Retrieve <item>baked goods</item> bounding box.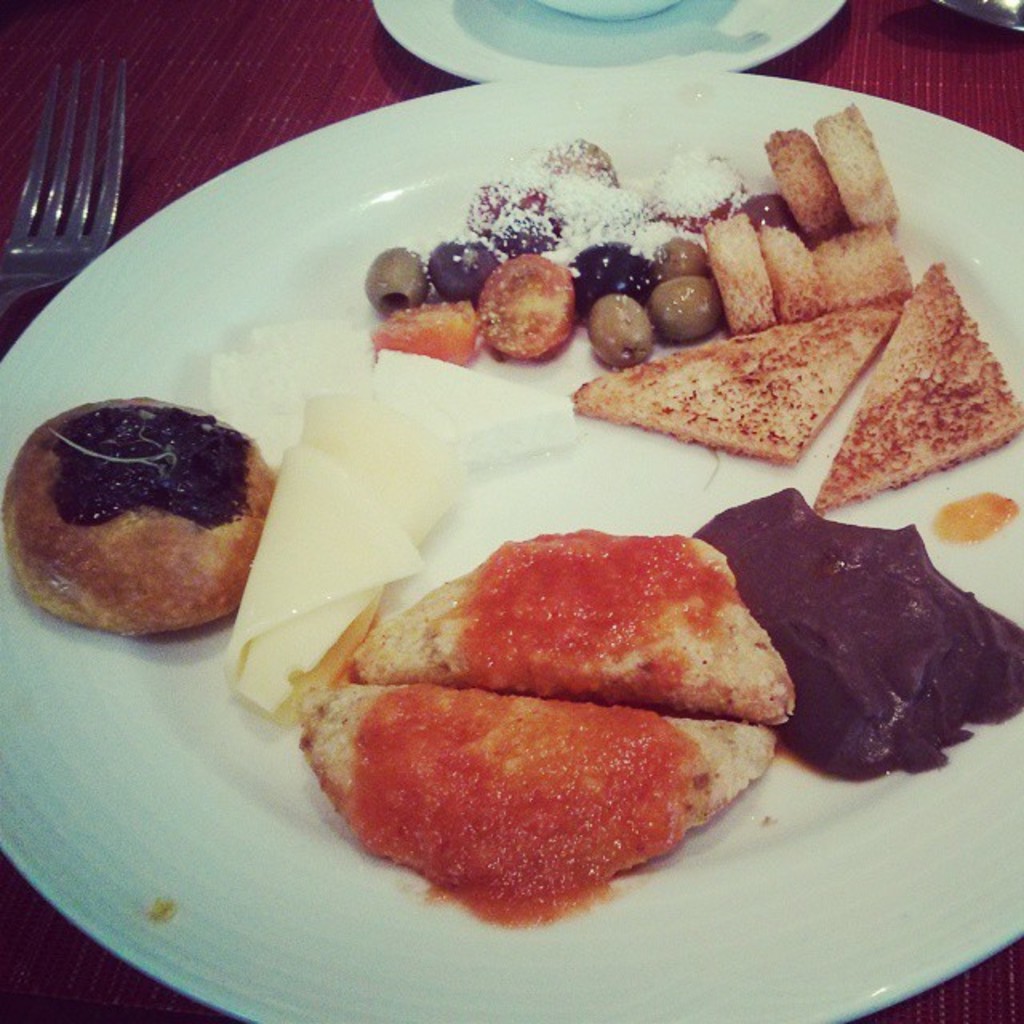
Bounding box: [x1=813, y1=222, x2=912, y2=315].
